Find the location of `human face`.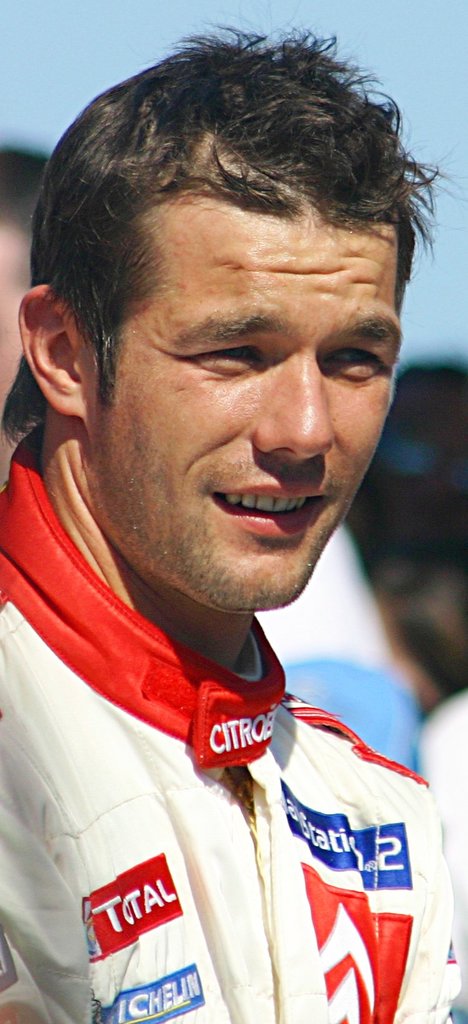
Location: <region>88, 209, 405, 613</region>.
